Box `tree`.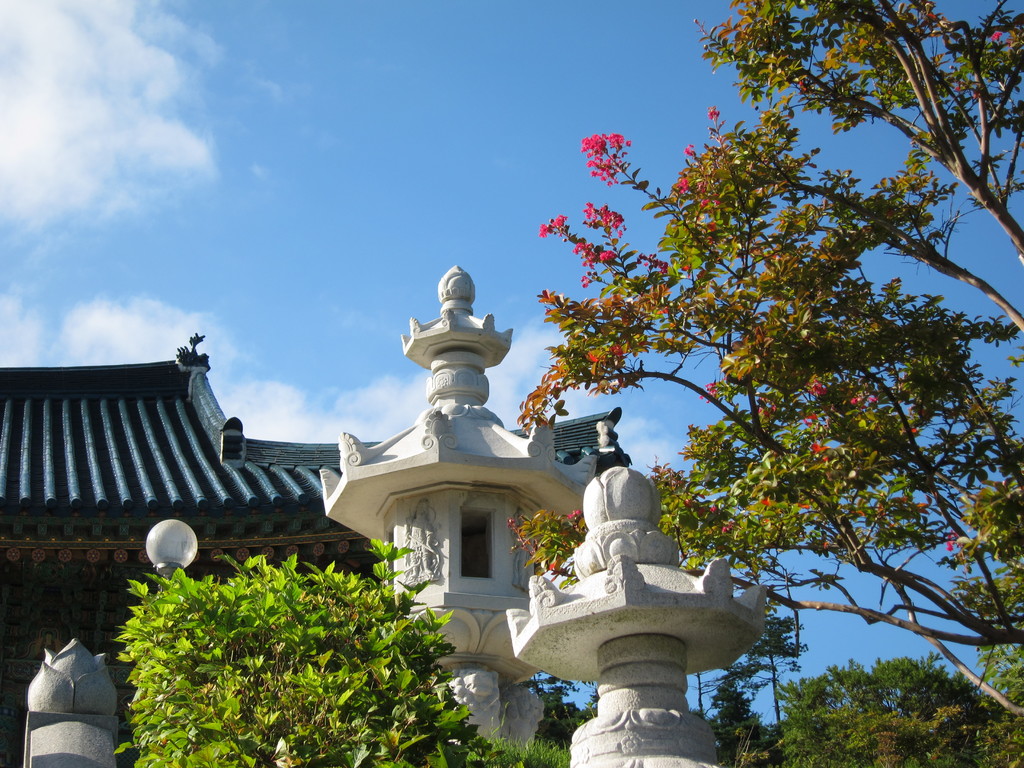
<box>515,0,1023,767</box>.
